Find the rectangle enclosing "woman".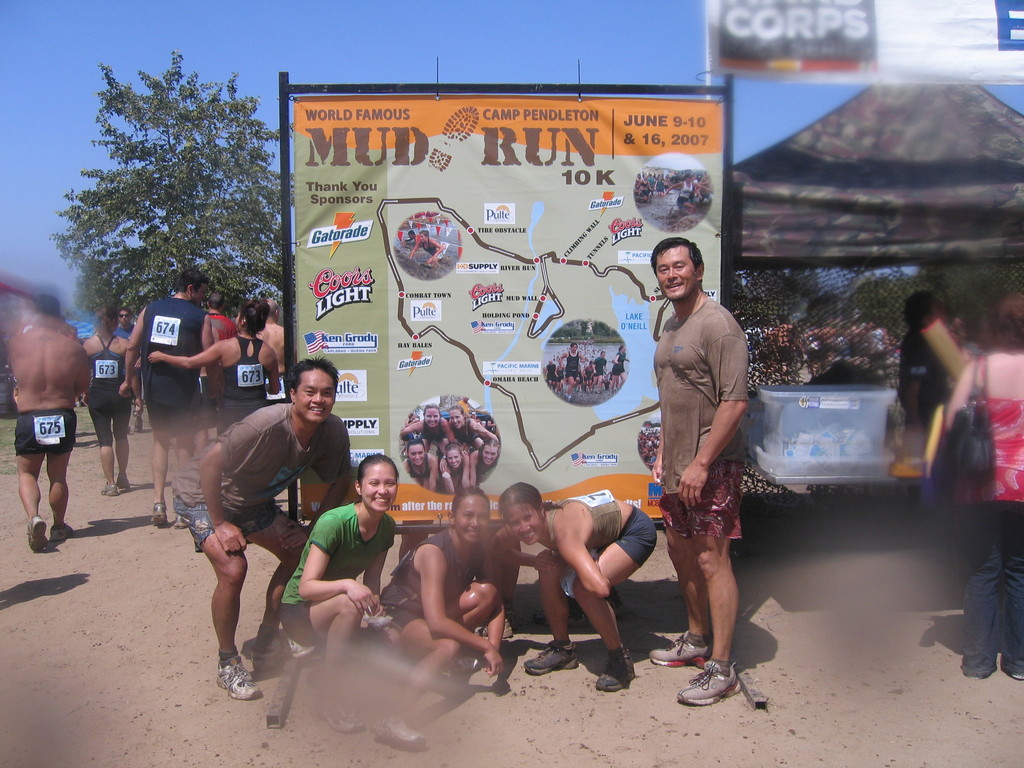
region(435, 405, 497, 444).
